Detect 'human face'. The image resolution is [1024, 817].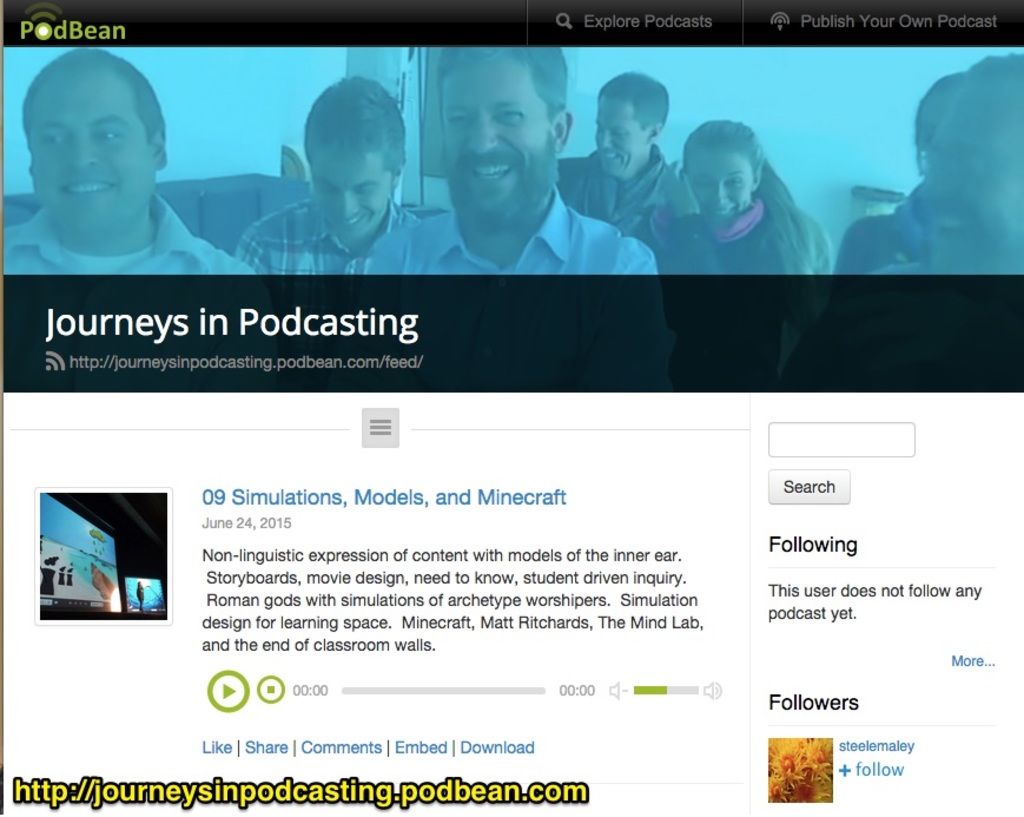
{"left": 596, "top": 95, "right": 643, "bottom": 179}.
